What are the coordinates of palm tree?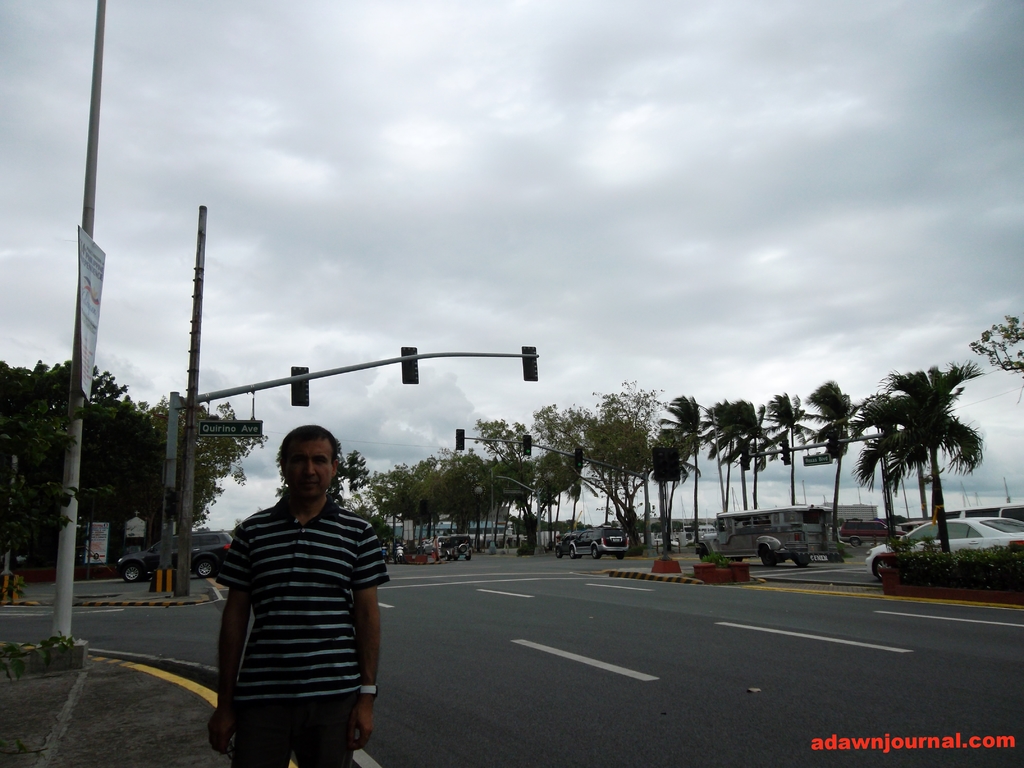
<box>428,447,503,551</box>.
